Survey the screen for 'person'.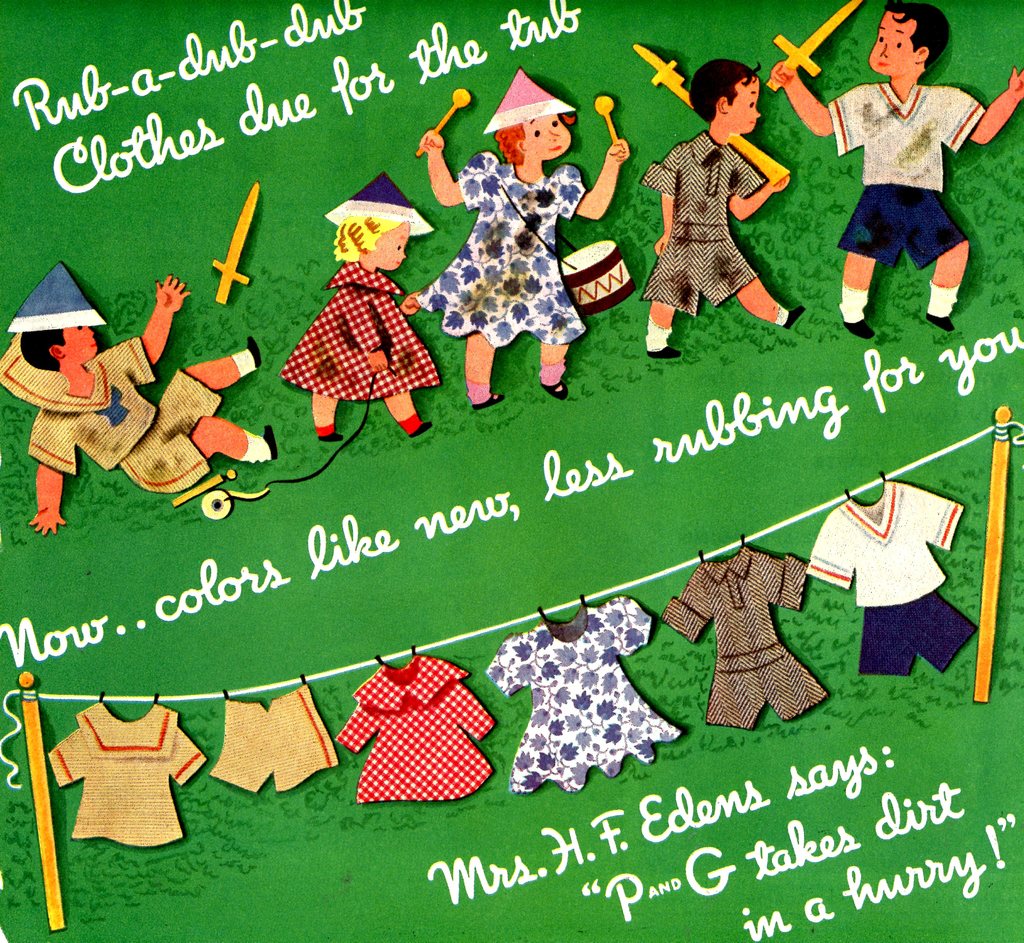
Survey found: region(770, 0, 1023, 337).
